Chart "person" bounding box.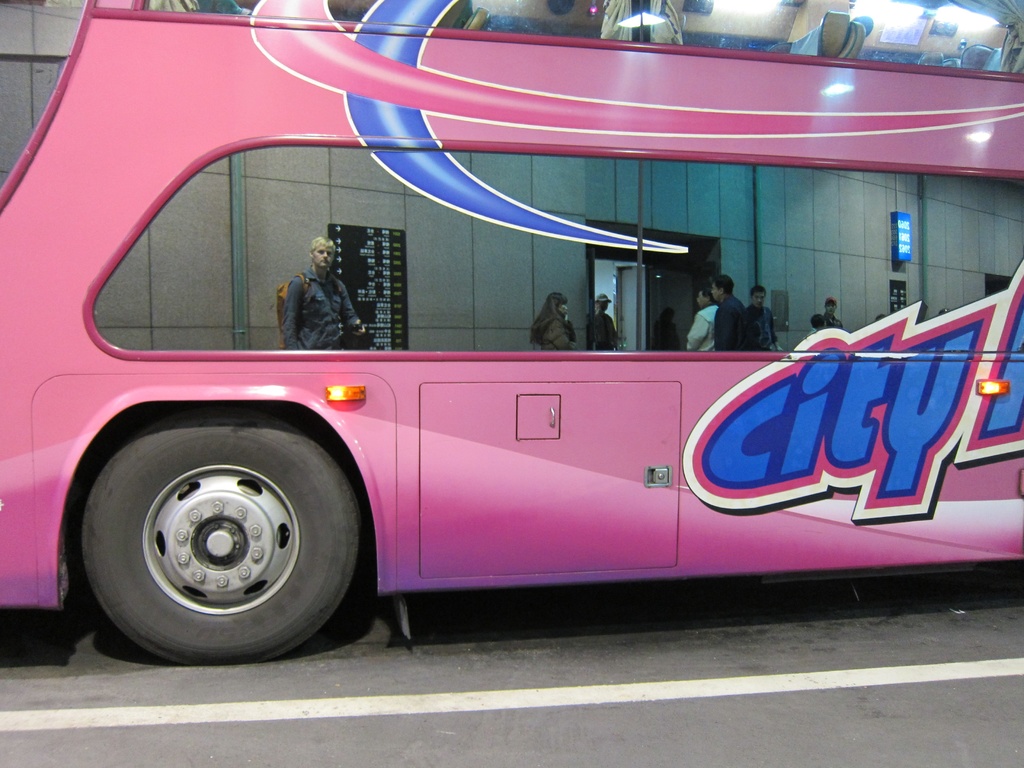
Charted: pyautogui.locateOnScreen(822, 297, 842, 329).
